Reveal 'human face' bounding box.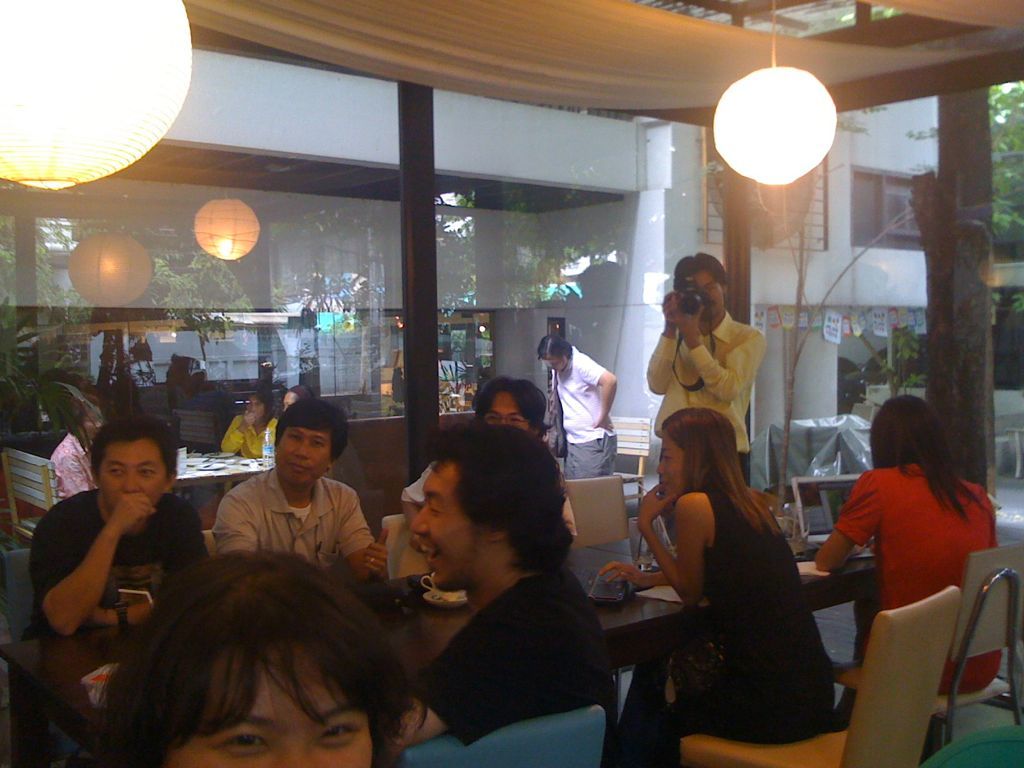
Revealed: (x1=97, y1=441, x2=163, y2=525).
